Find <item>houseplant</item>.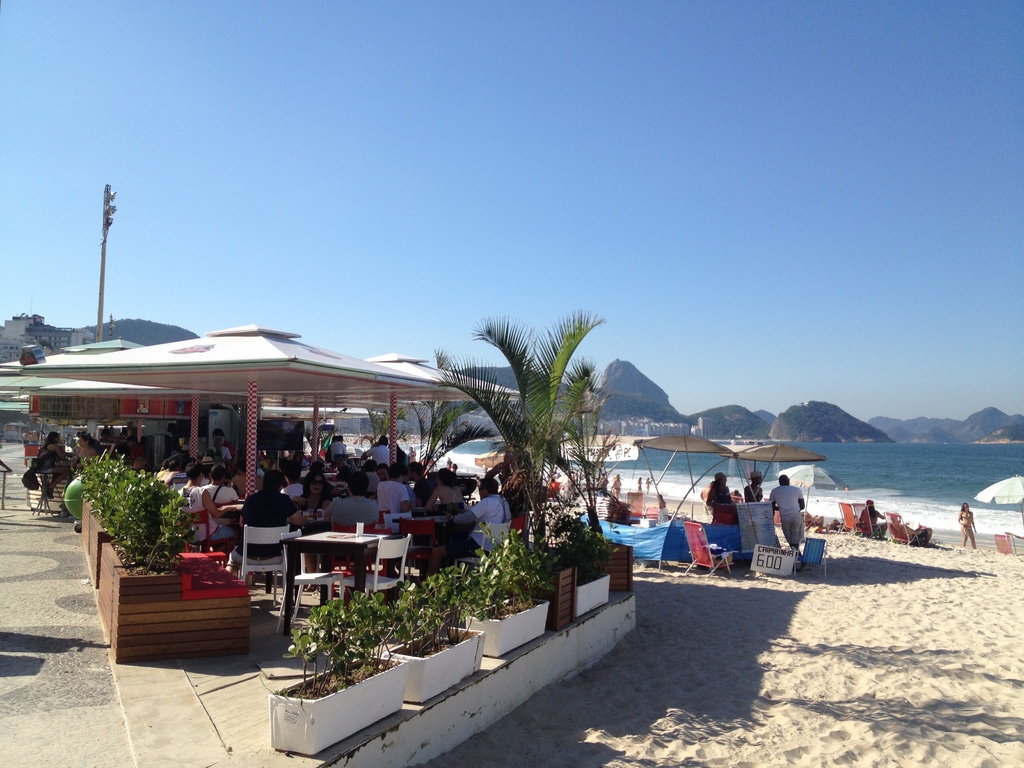
[x1=83, y1=464, x2=195, y2=584].
